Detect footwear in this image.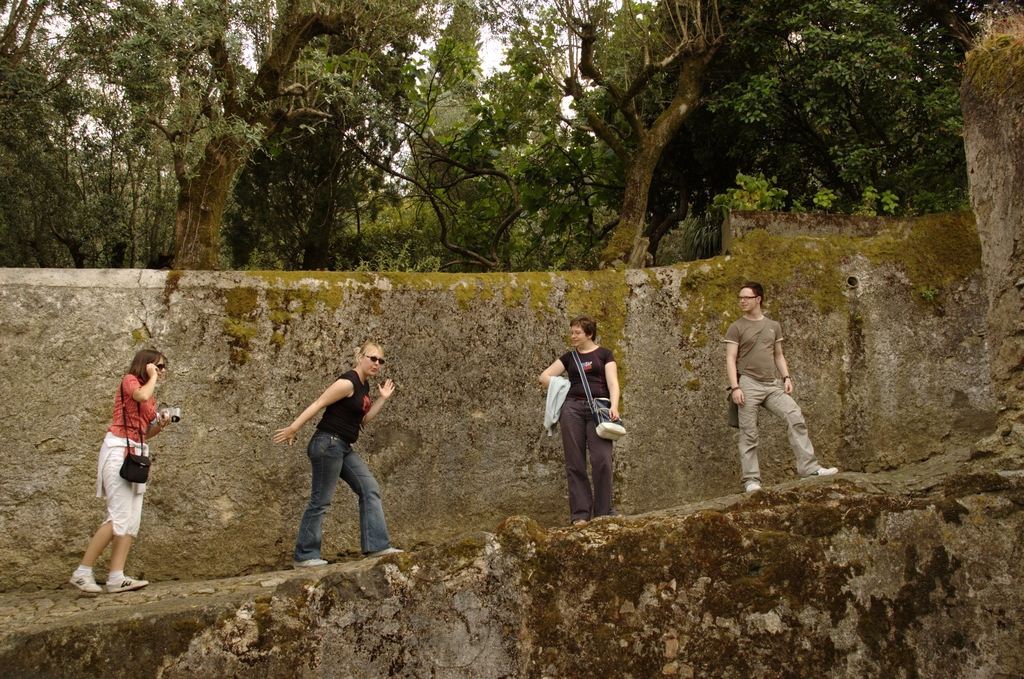
Detection: 806:466:835:475.
